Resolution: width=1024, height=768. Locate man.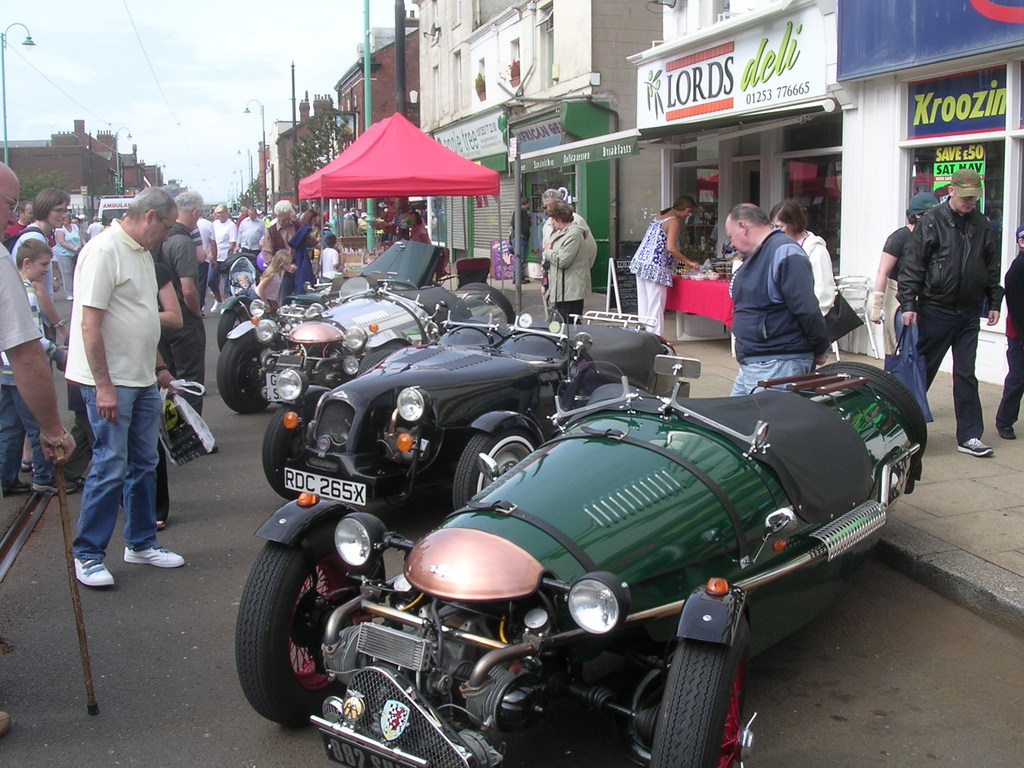
left=719, top=205, right=831, bottom=397.
